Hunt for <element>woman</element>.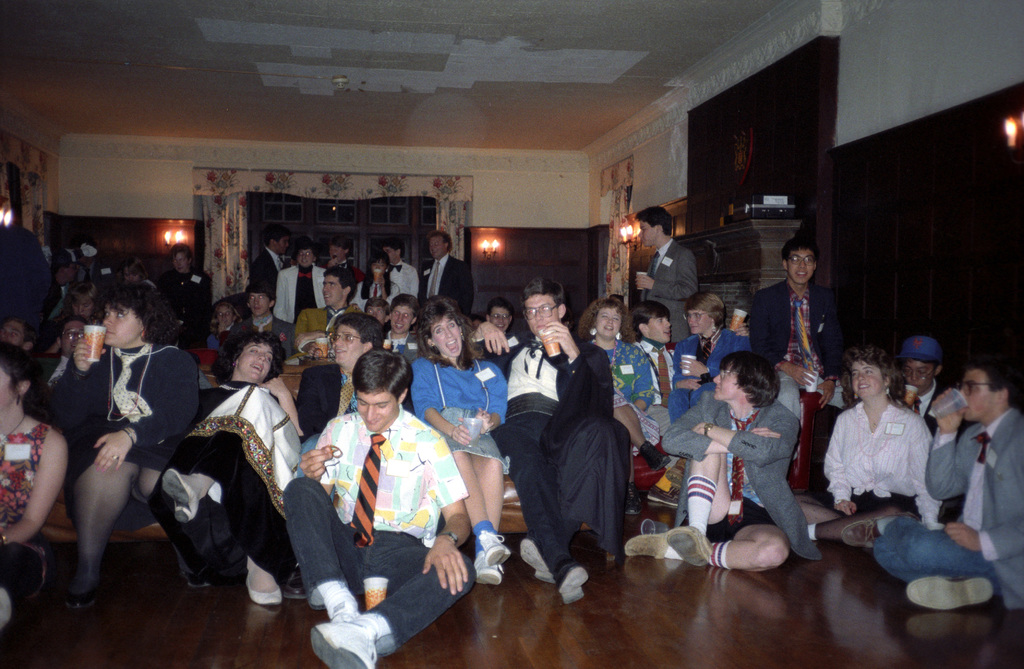
Hunted down at x1=668 y1=294 x2=758 y2=422.
